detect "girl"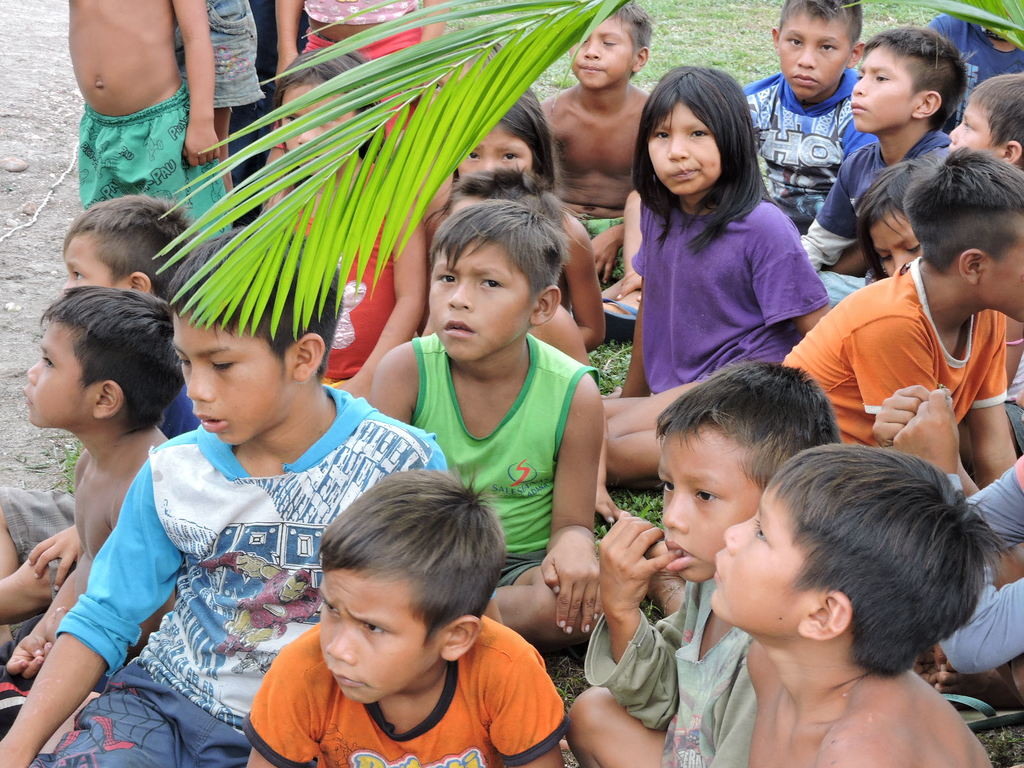
453:83:607:353
